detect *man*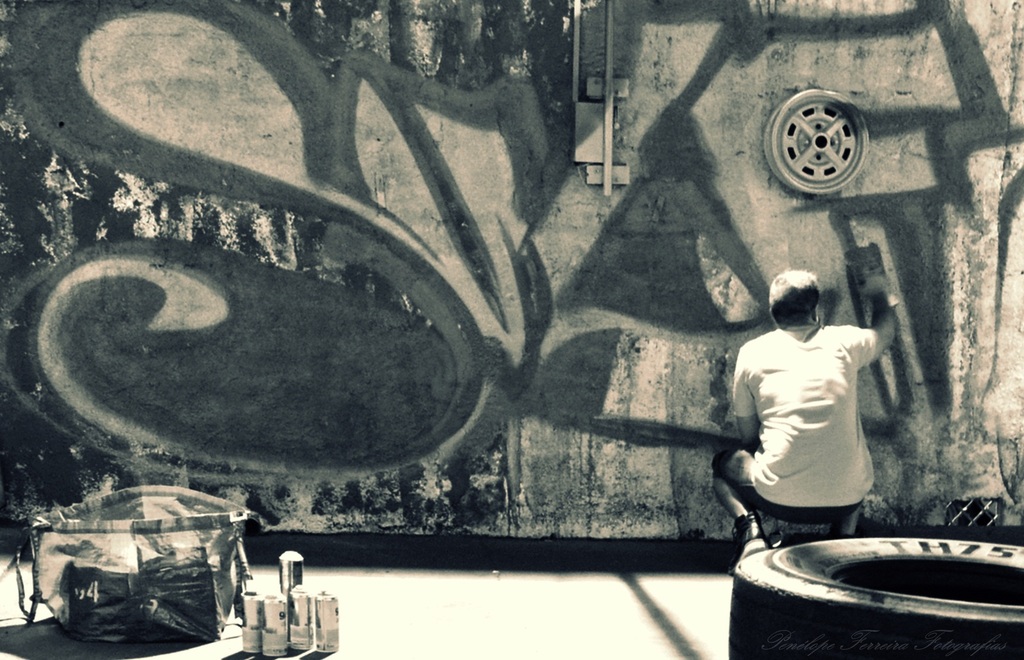
(left=723, top=260, right=899, bottom=570)
